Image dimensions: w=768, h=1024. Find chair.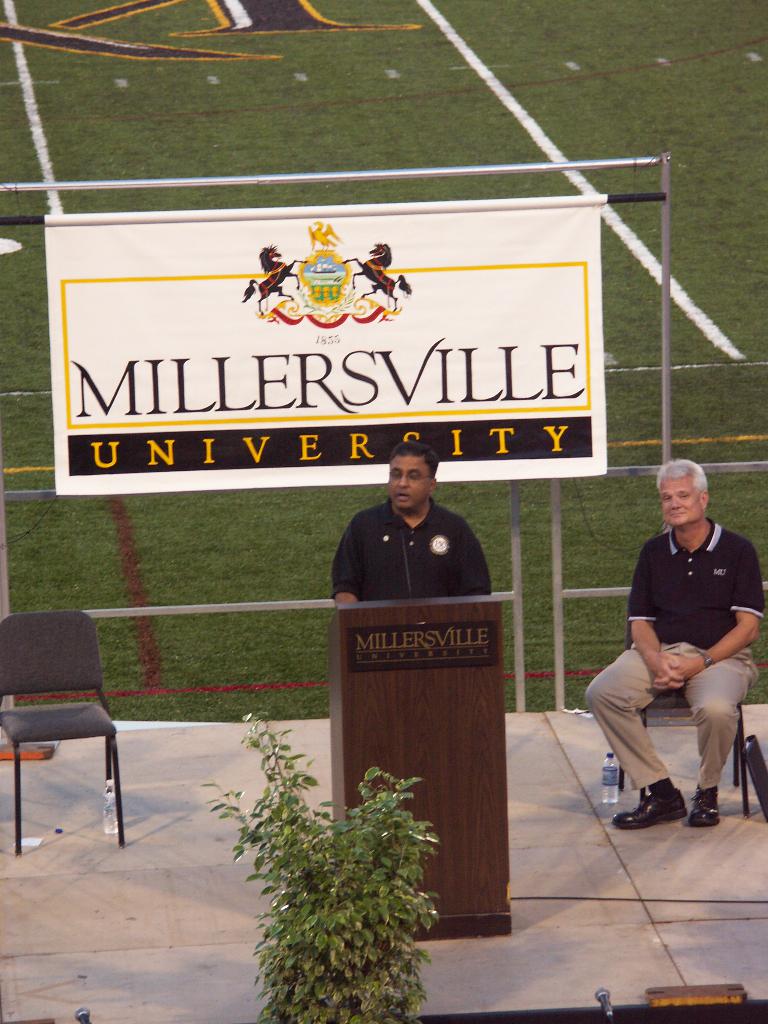
crop(5, 604, 124, 854).
